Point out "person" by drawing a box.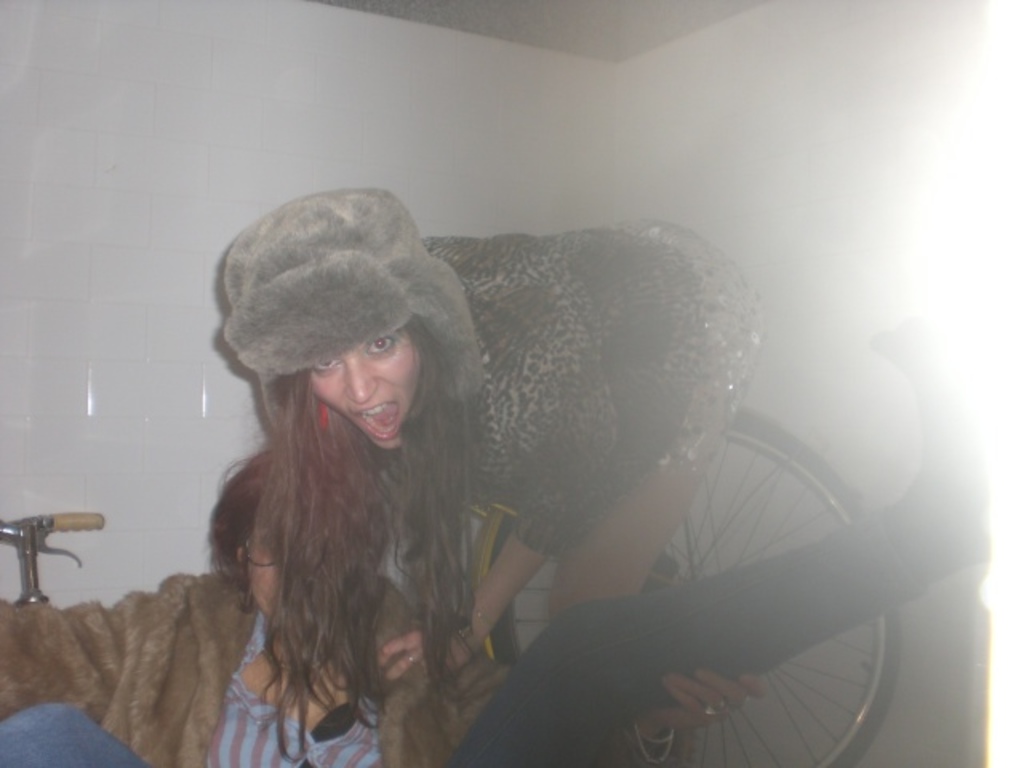
[left=0, top=442, right=760, bottom=766].
